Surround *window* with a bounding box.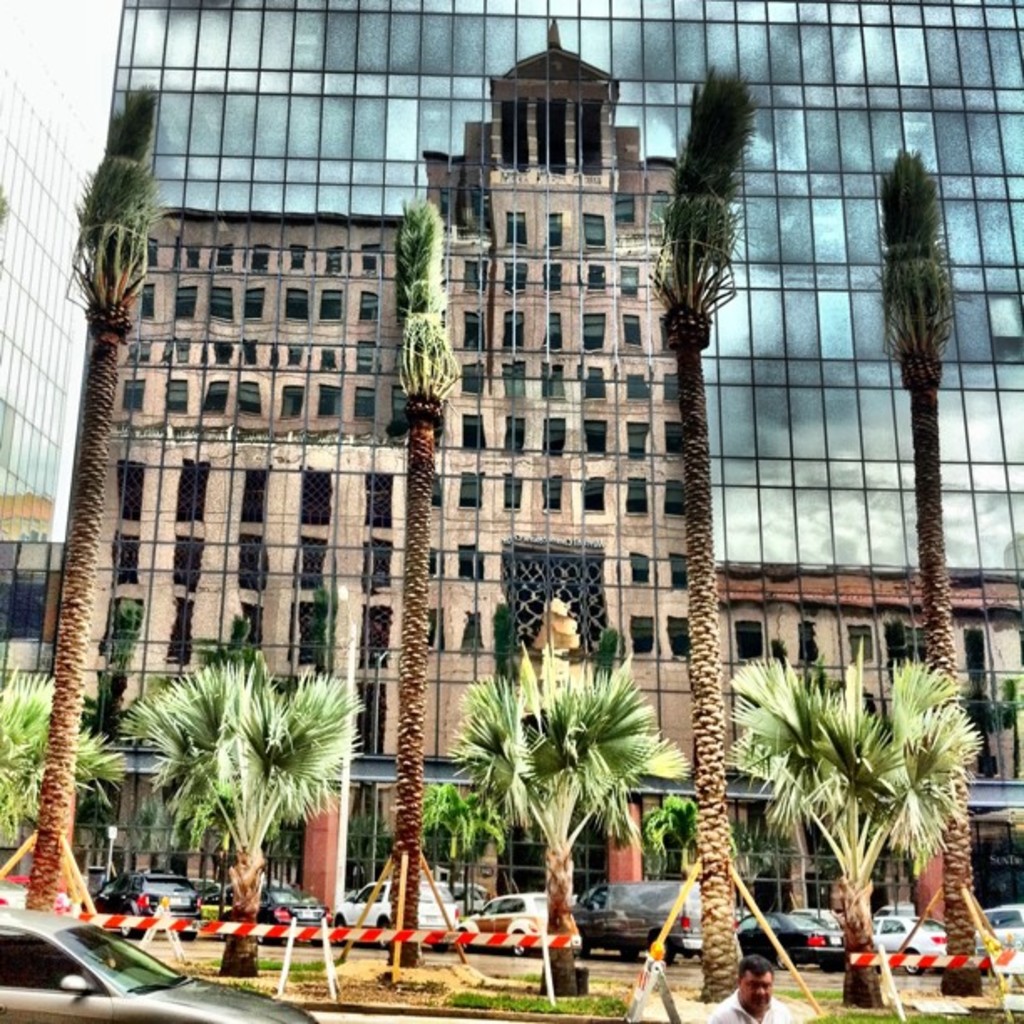
pyautogui.locateOnScreen(294, 534, 330, 597).
